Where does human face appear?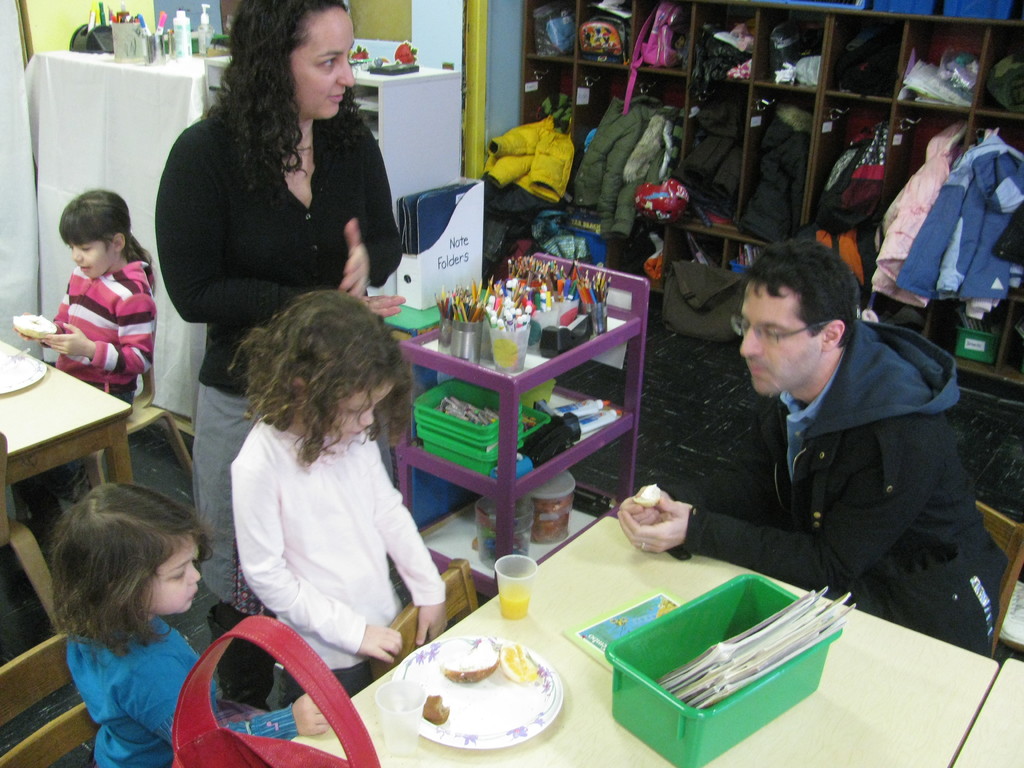
Appears at region(149, 532, 202, 611).
